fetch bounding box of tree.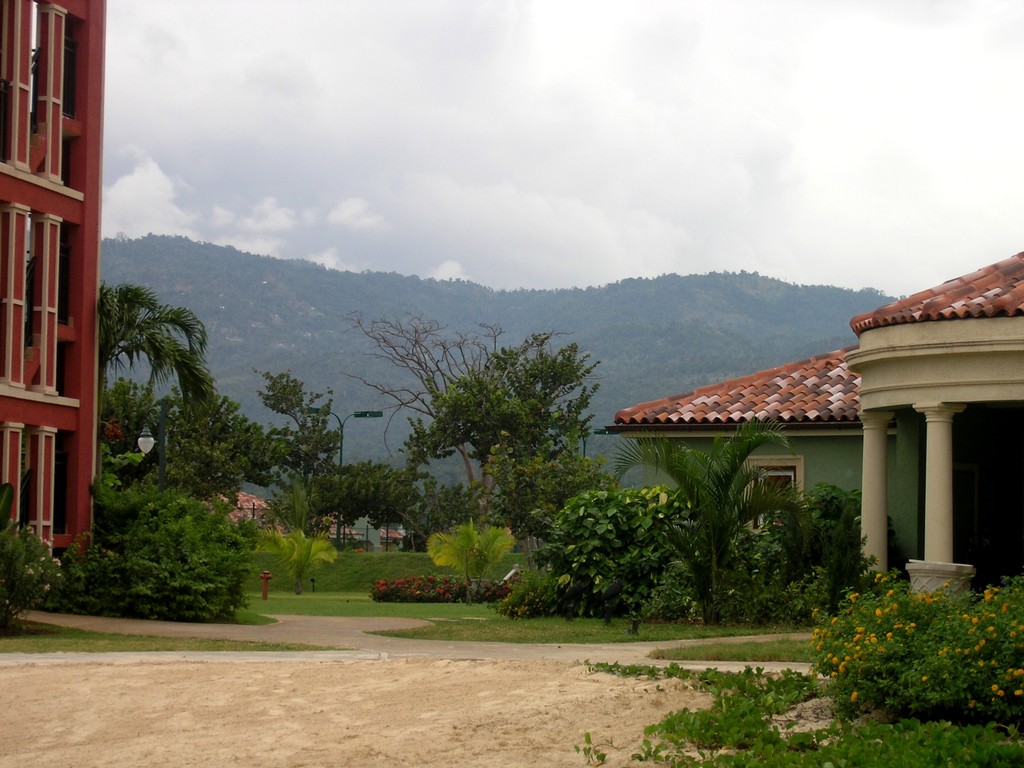
Bbox: (101, 376, 167, 459).
